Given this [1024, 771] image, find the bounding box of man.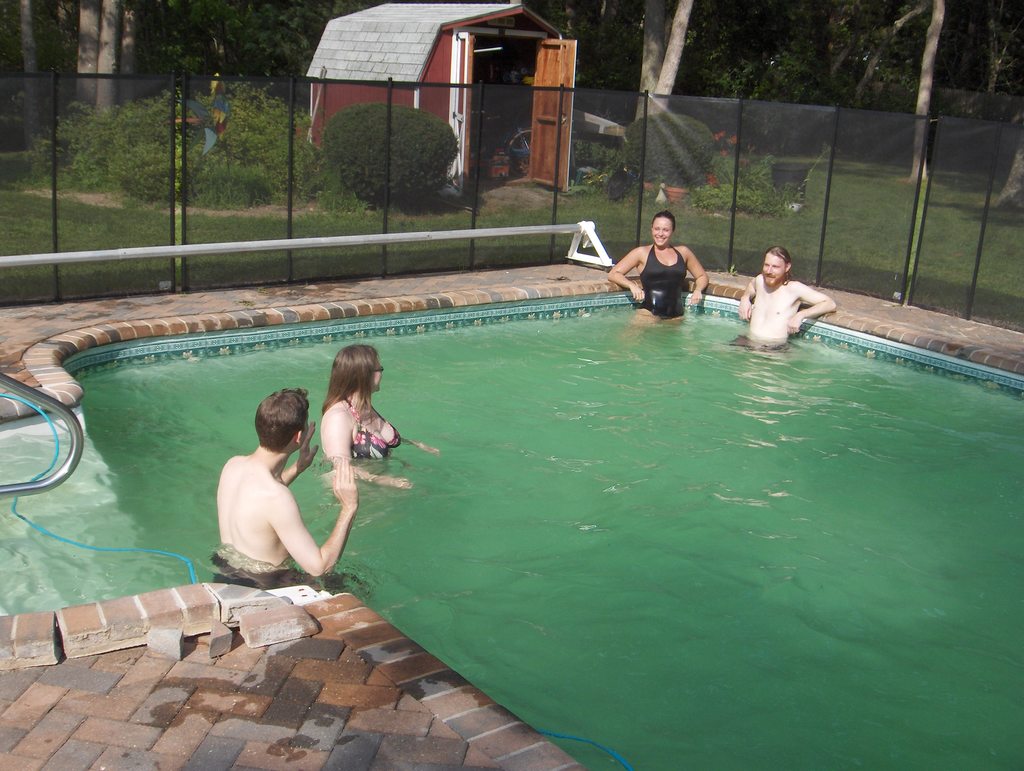
{"left": 215, "top": 389, "right": 356, "bottom": 588}.
